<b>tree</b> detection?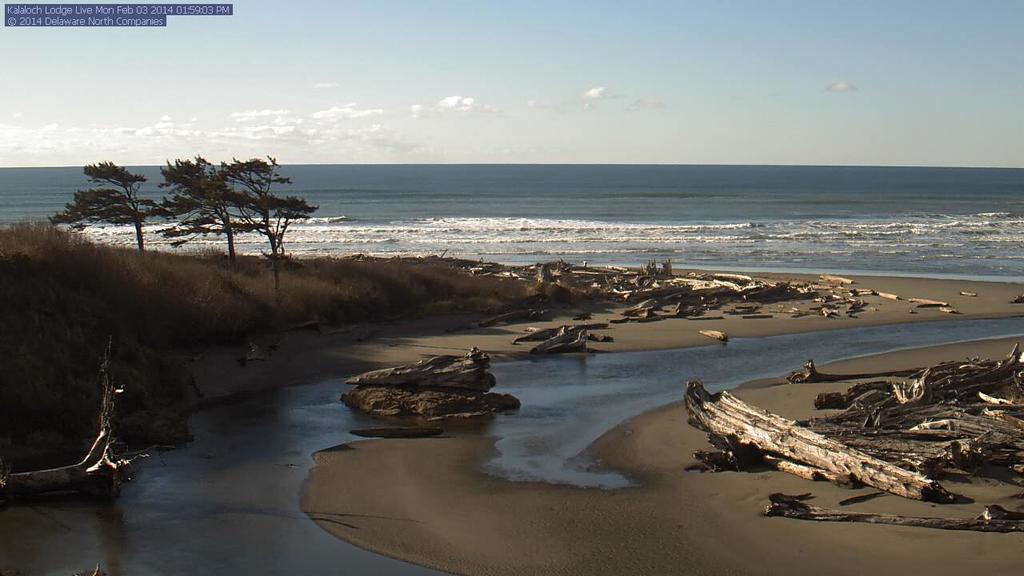
select_region(145, 156, 264, 266)
